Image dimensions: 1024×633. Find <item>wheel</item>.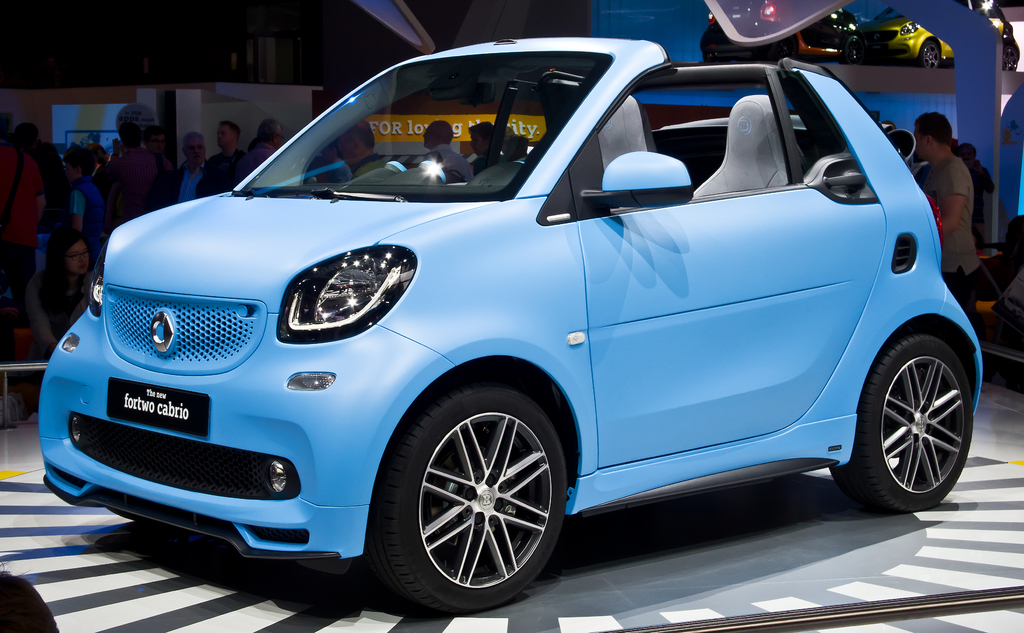
[left=832, top=333, right=972, bottom=515].
